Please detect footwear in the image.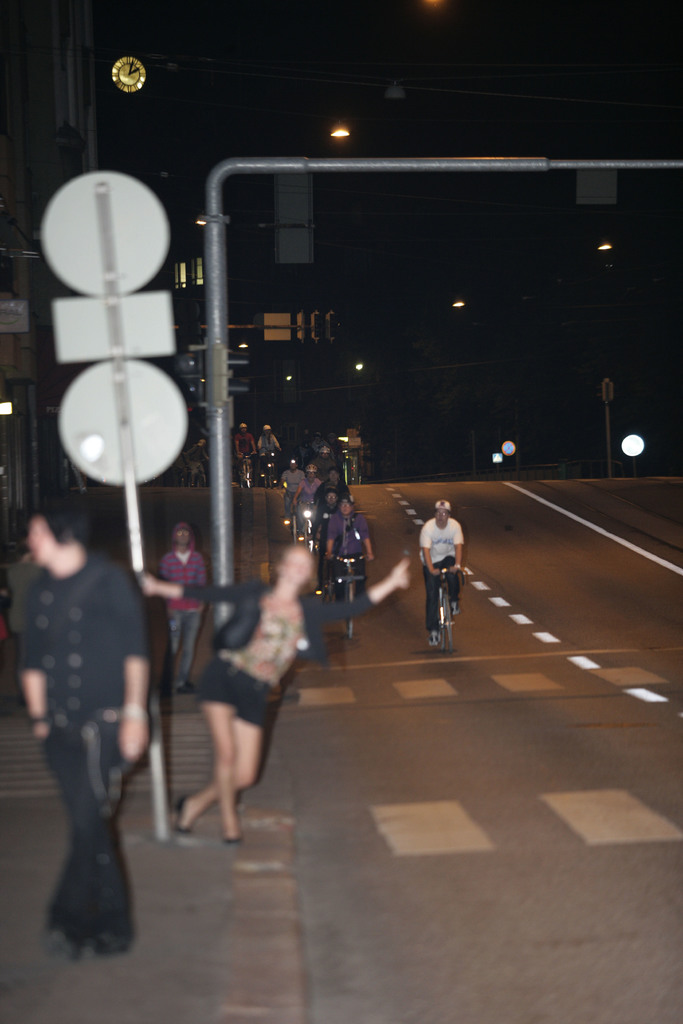
locate(226, 836, 239, 849).
